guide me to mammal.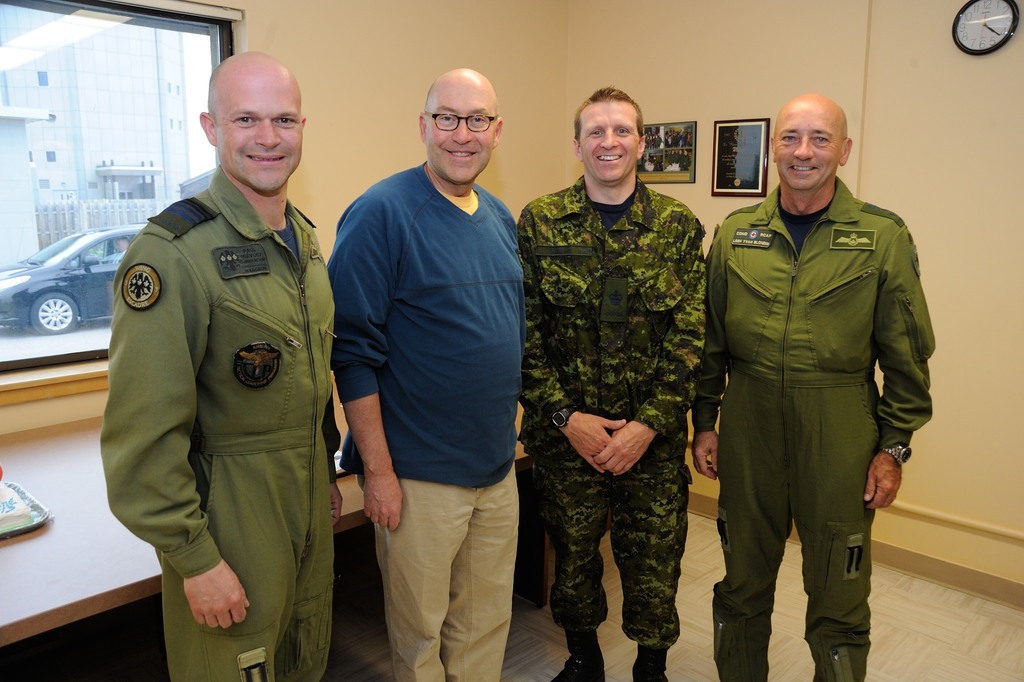
Guidance: rect(686, 92, 938, 677).
